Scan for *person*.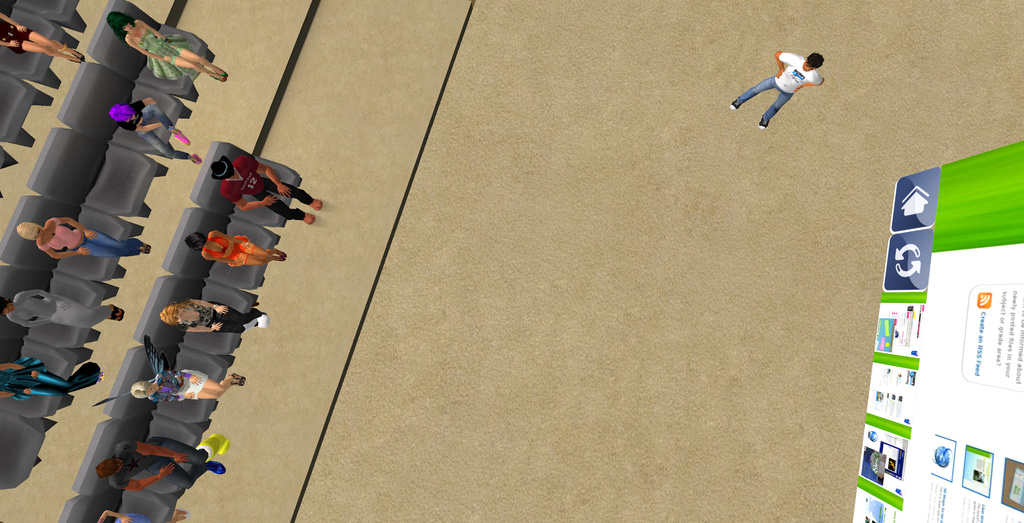
Scan result: {"x1": 184, "y1": 225, "x2": 291, "y2": 268}.
